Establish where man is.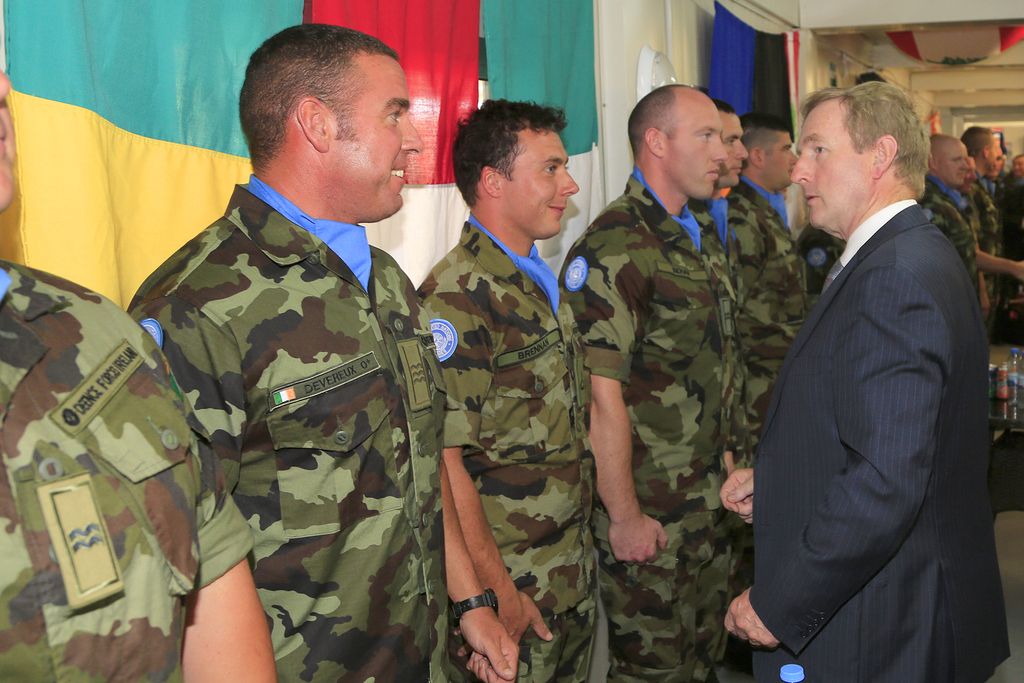
Established at (709,101,751,243).
